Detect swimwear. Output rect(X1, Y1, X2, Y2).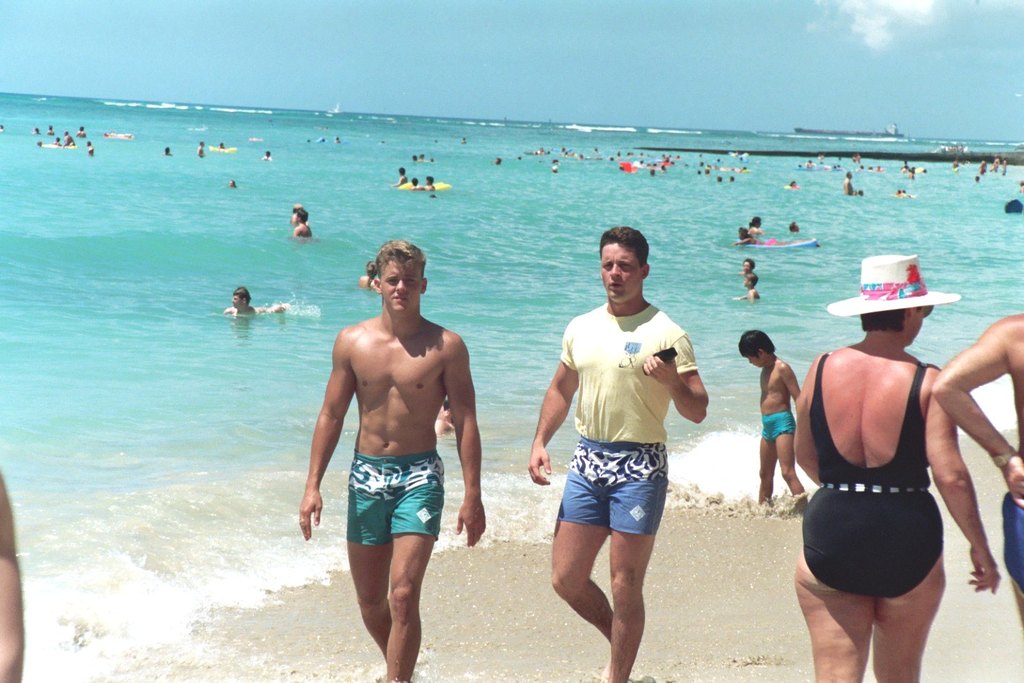
rect(799, 357, 948, 599).
